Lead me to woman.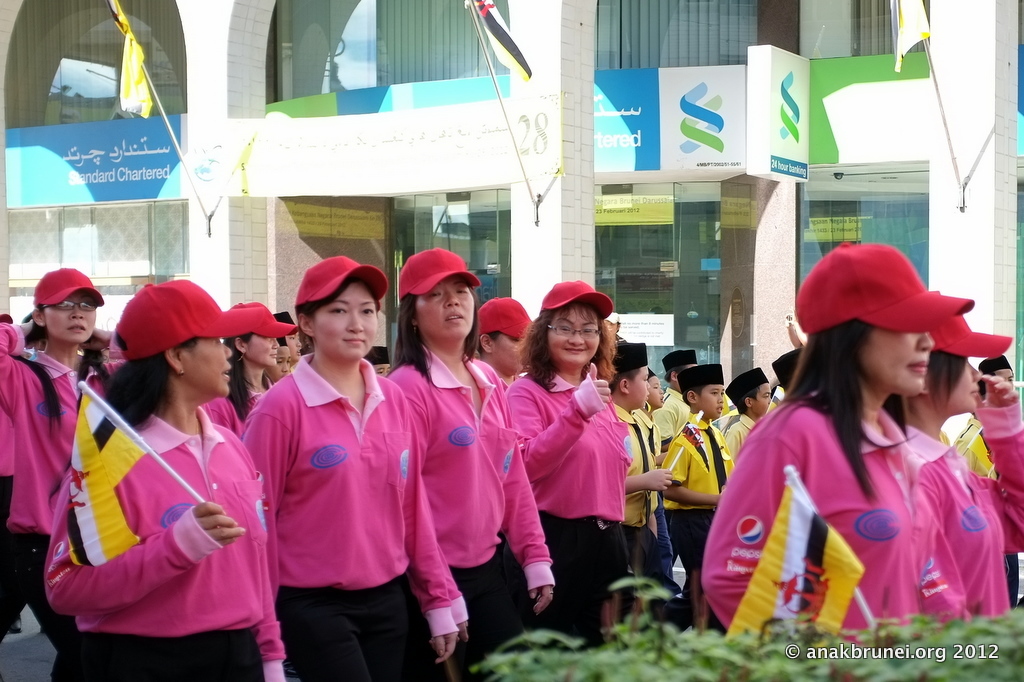
Lead to {"x1": 203, "y1": 298, "x2": 297, "y2": 442}.
